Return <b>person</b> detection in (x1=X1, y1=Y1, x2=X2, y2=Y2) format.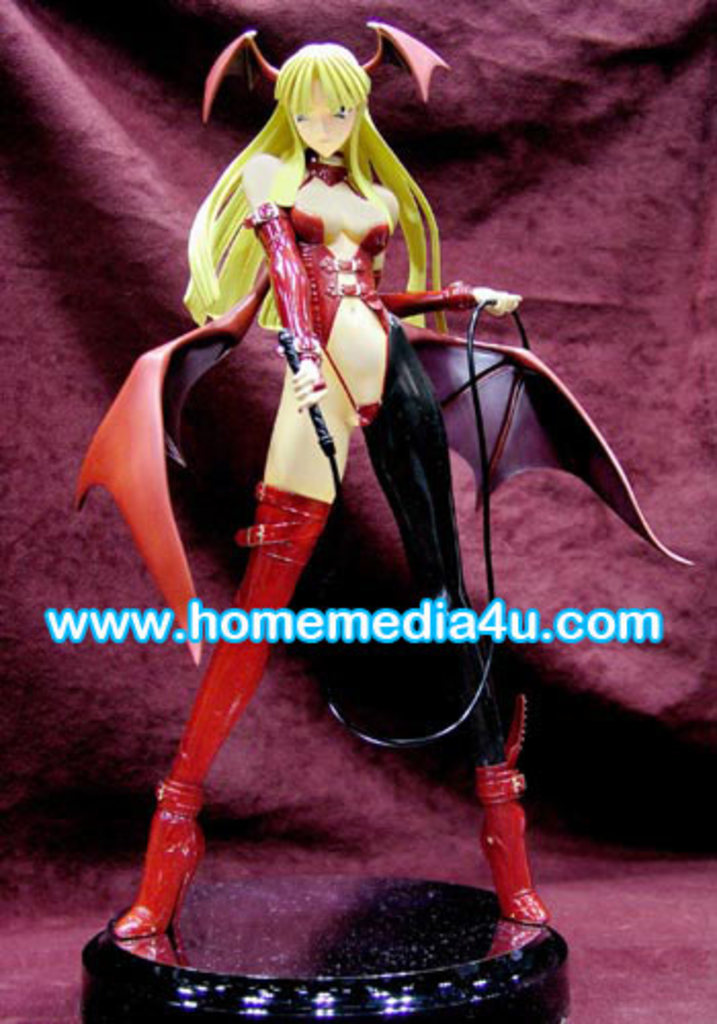
(x1=64, y1=27, x2=649, y2=983).
